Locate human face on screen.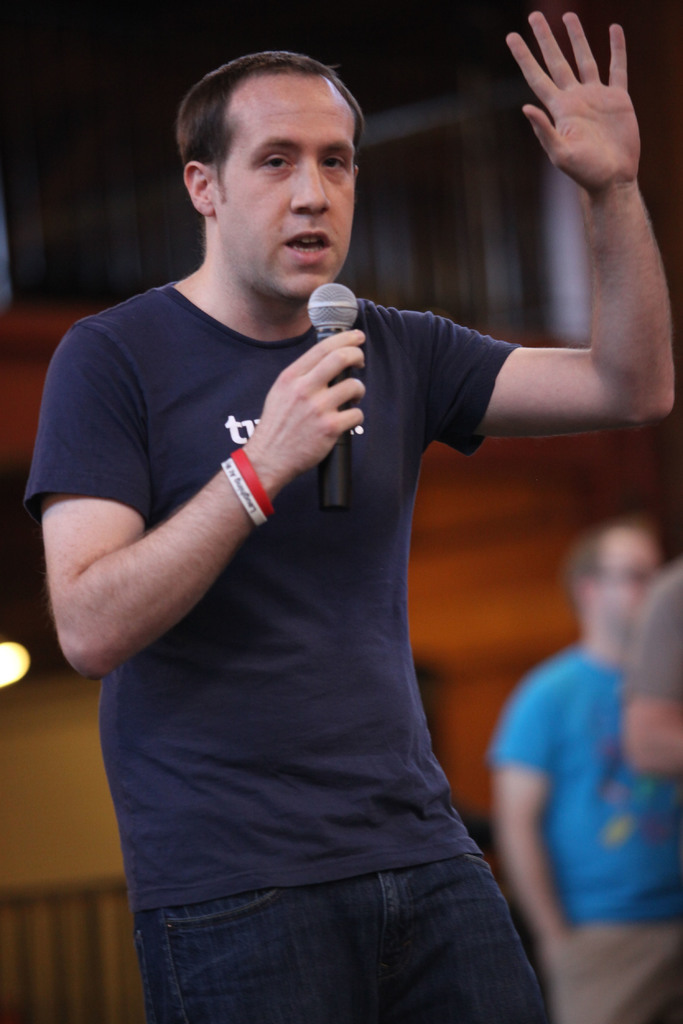
On screen at <box>211,77,358,301</box>.
